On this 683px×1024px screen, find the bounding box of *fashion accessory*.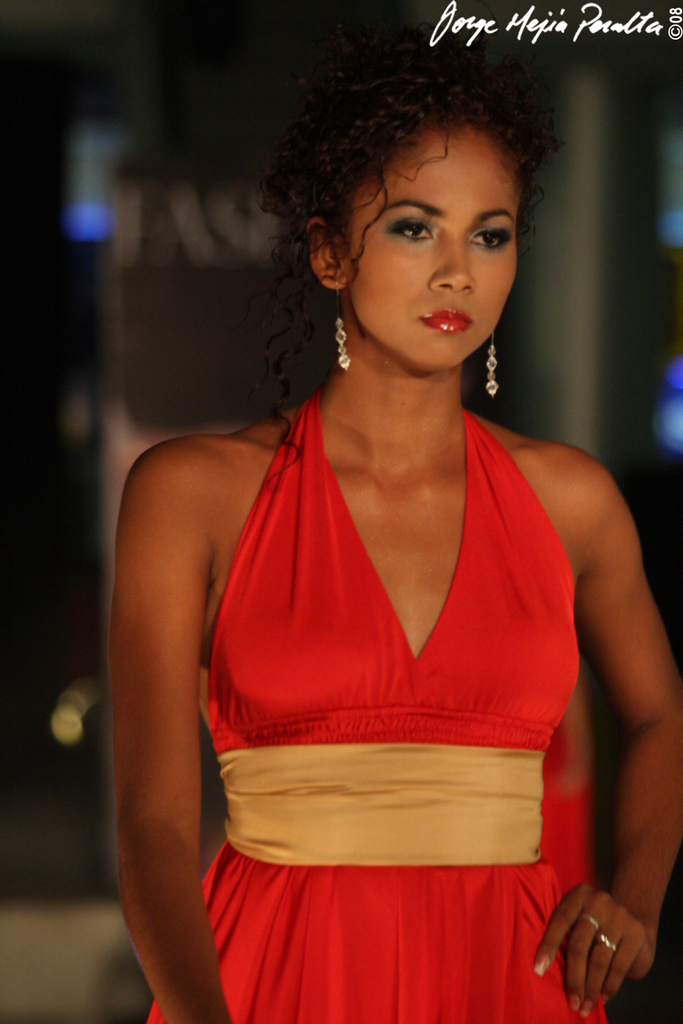
Bounding box: locate(326, 284, 351, 369).
